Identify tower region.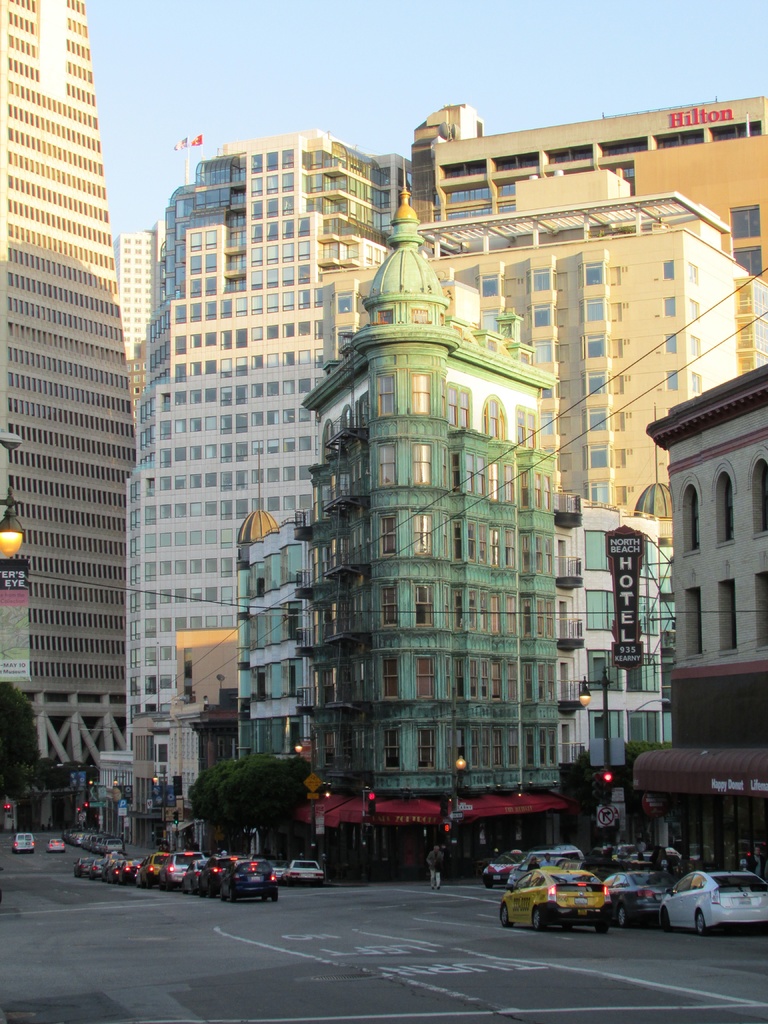
Region: <box>178,189,561,752</box>.
